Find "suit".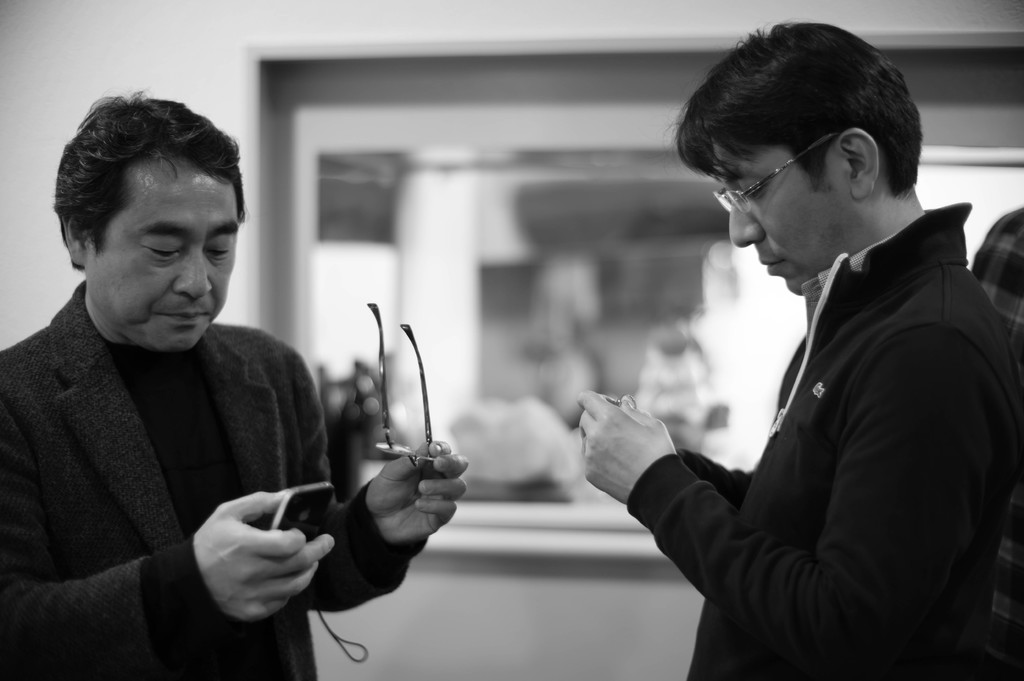
9/191/376/646.
